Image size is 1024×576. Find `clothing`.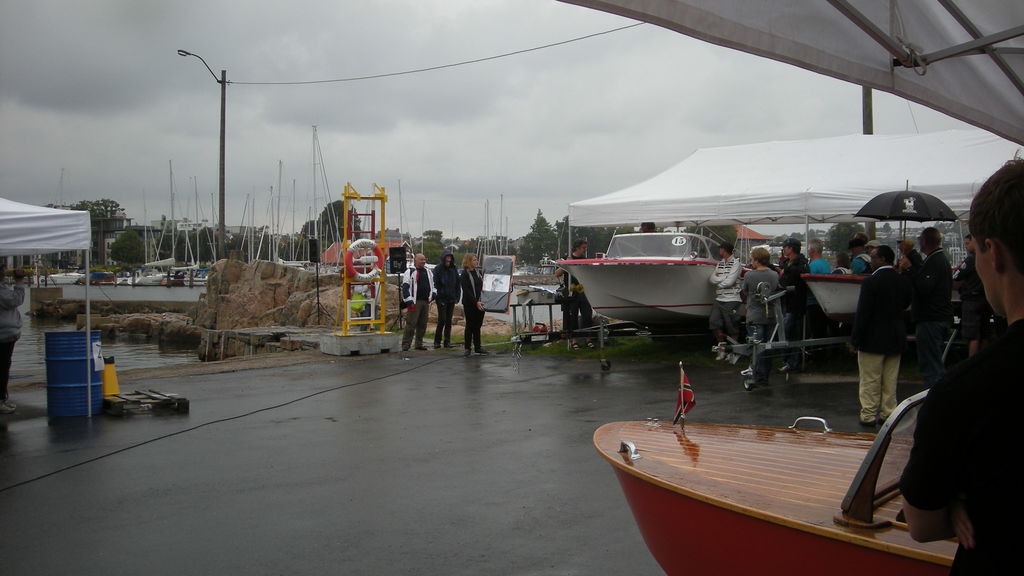
pyautogui.locateOnScreen(744, 322, 774, 385).
